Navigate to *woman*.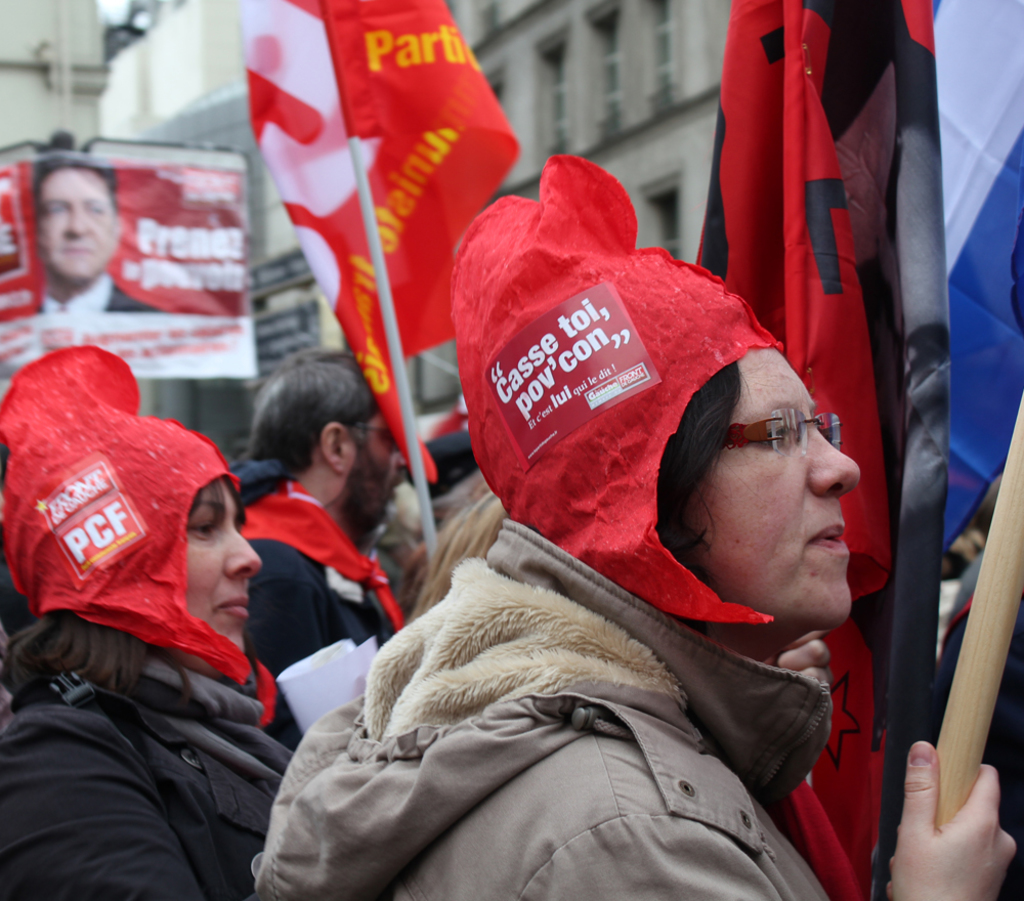
Navigation target: l=240, t=244, r=999, b=895.
